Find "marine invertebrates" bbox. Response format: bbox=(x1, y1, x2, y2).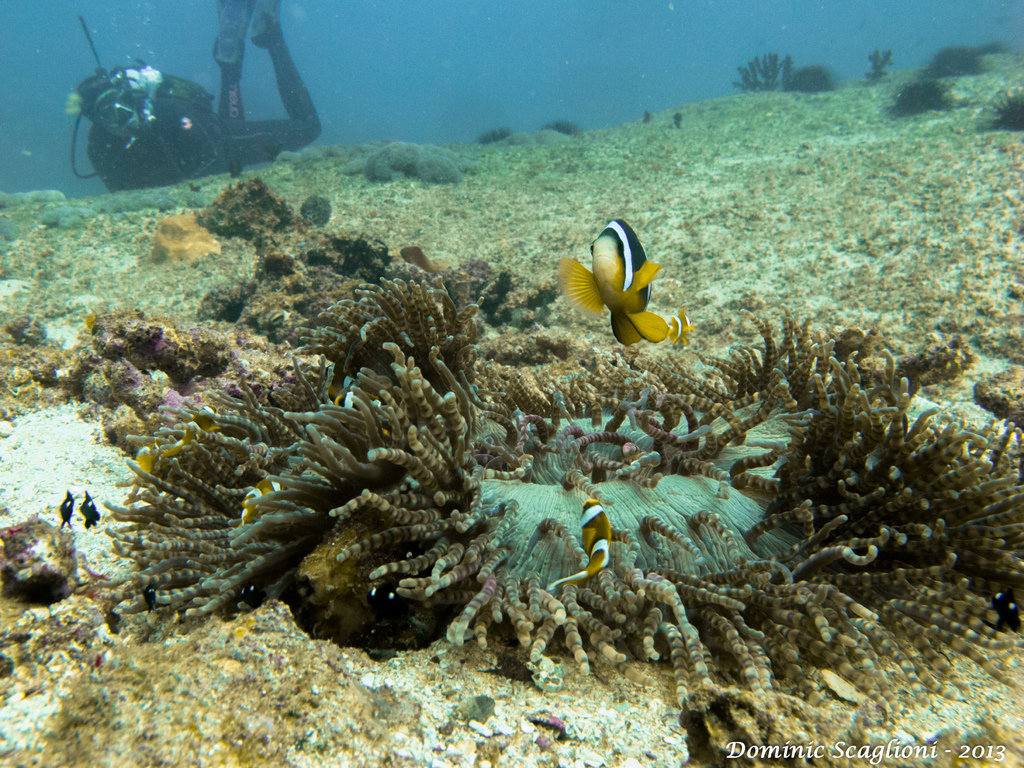
bbox=(202, 170, 319, 247).
